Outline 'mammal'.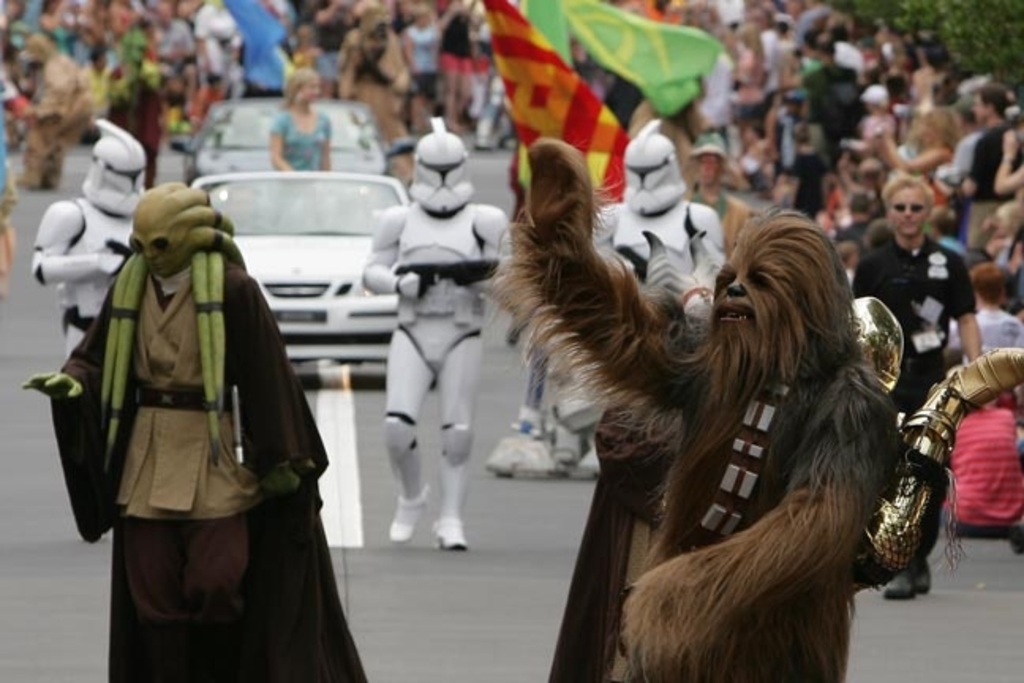
Outline: region(349, 106, 540, 552).
